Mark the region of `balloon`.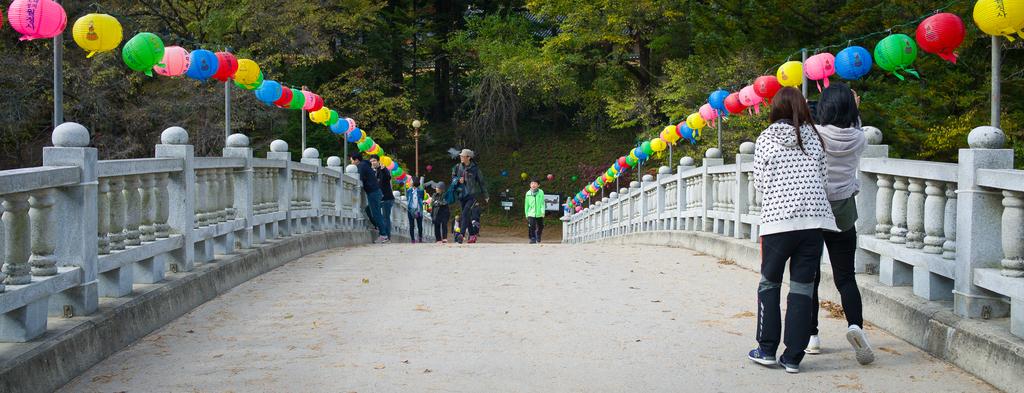
Region: 571,175,580,184.
